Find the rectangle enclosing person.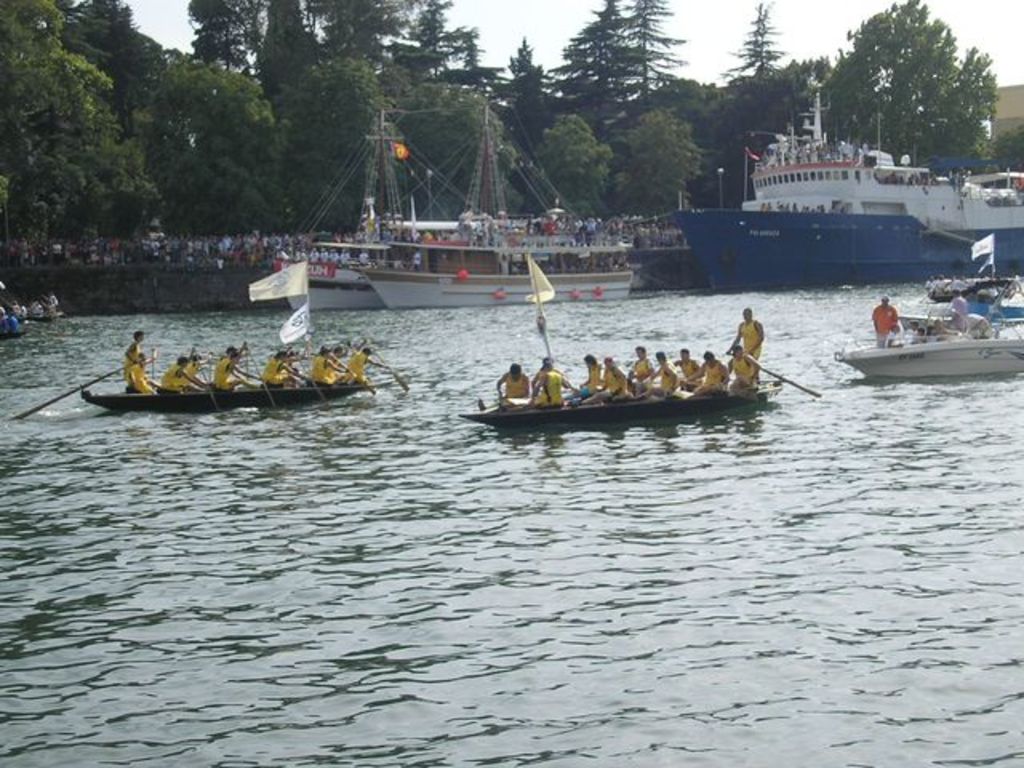
left=190, top=352, right=205, bottom=382.
